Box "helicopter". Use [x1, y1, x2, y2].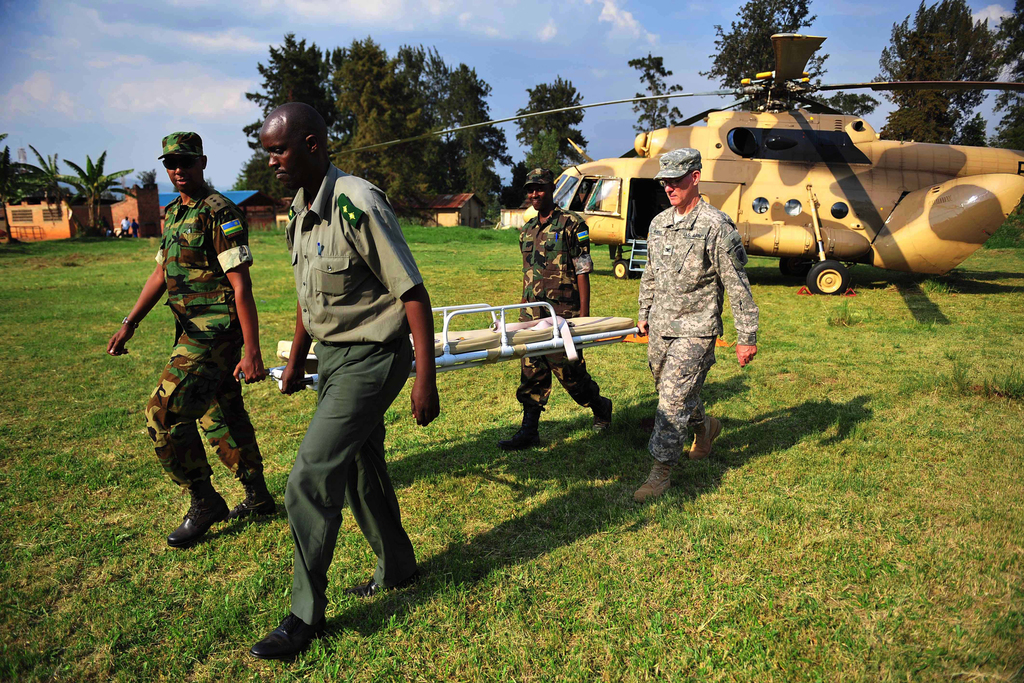
[367, 12, 1002, 325].
